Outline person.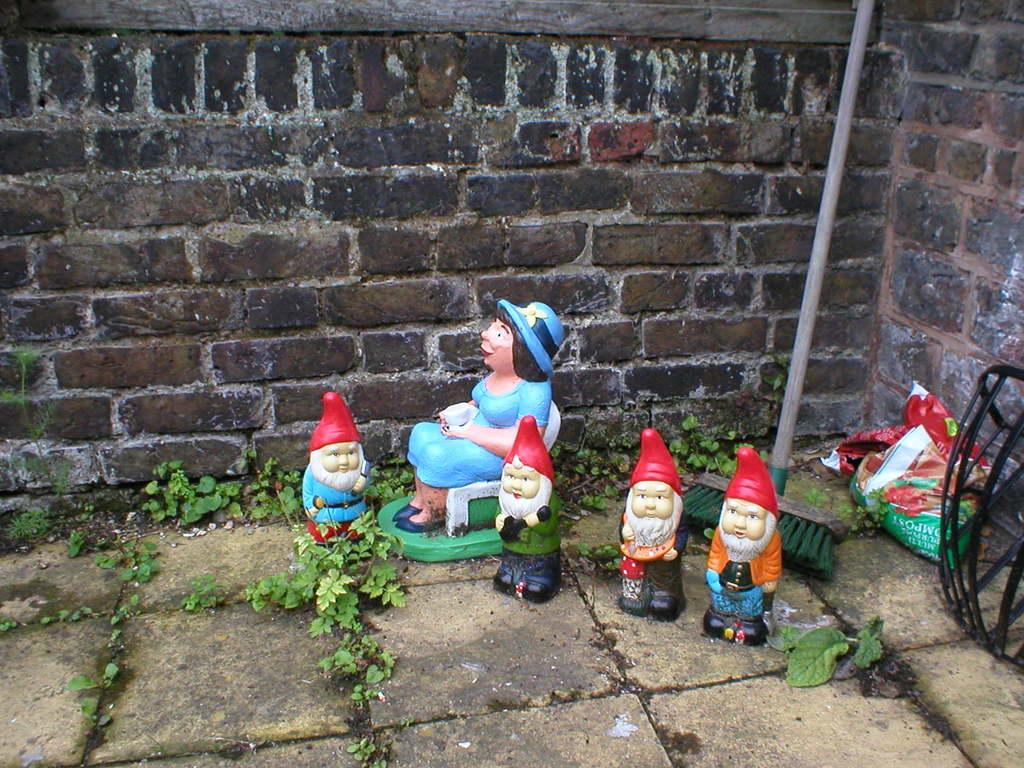
Outline: locate(708, 443, 772, 644).
